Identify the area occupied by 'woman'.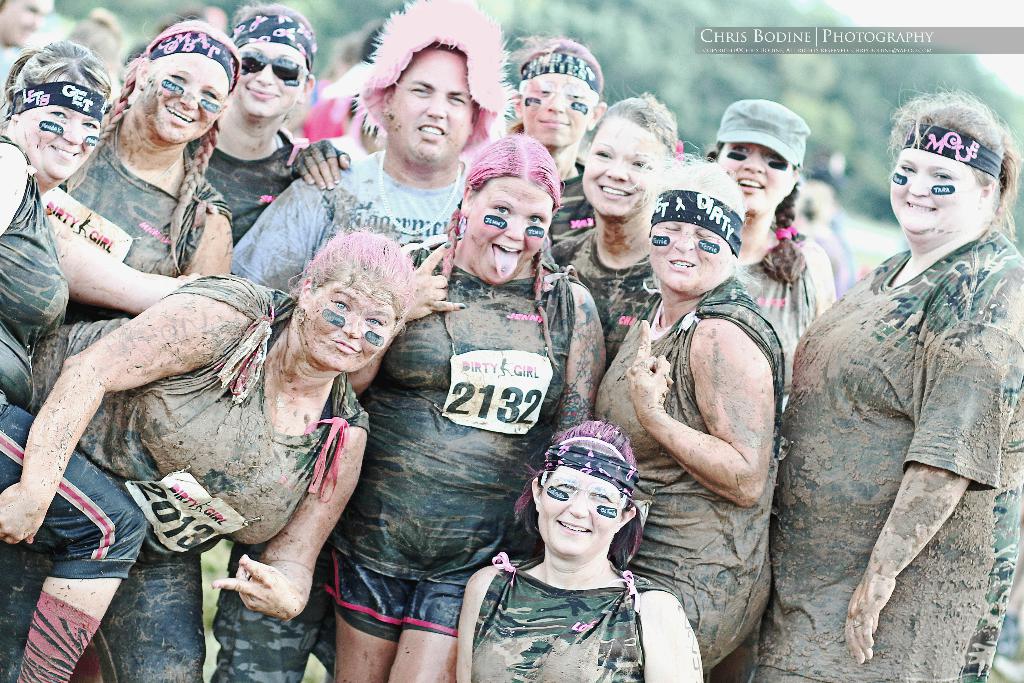
Area: Rect(178, 4, 304, 257).
